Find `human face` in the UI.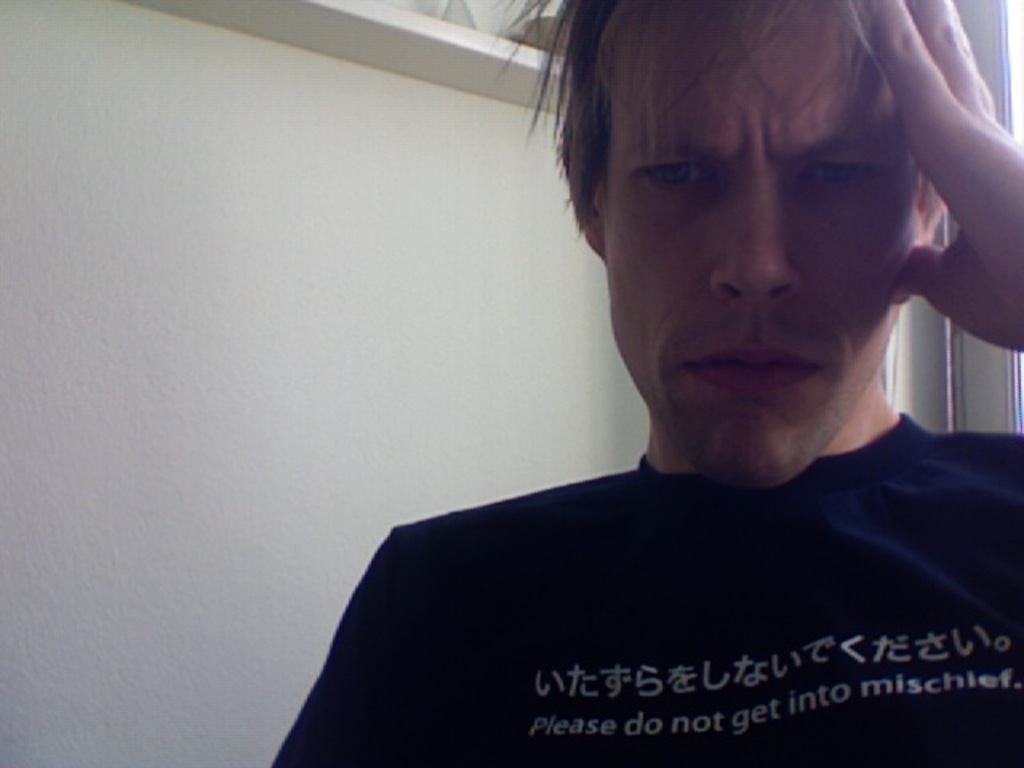
UI element at 603, 0, 923, 490.
